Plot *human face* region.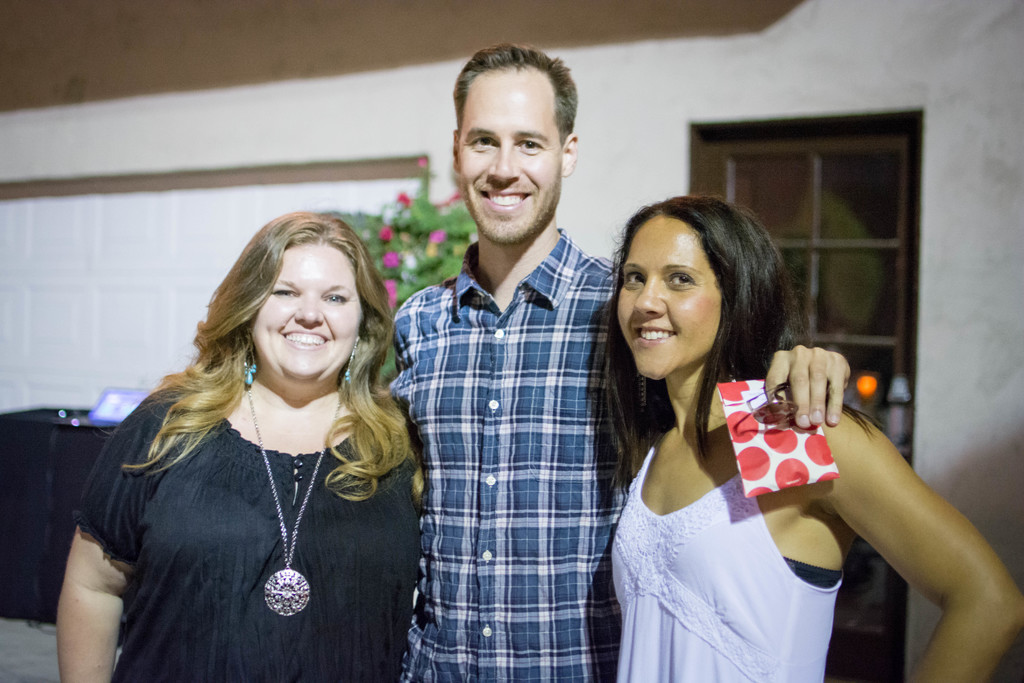
Plotted at locate(618, 240, 716, 374).
